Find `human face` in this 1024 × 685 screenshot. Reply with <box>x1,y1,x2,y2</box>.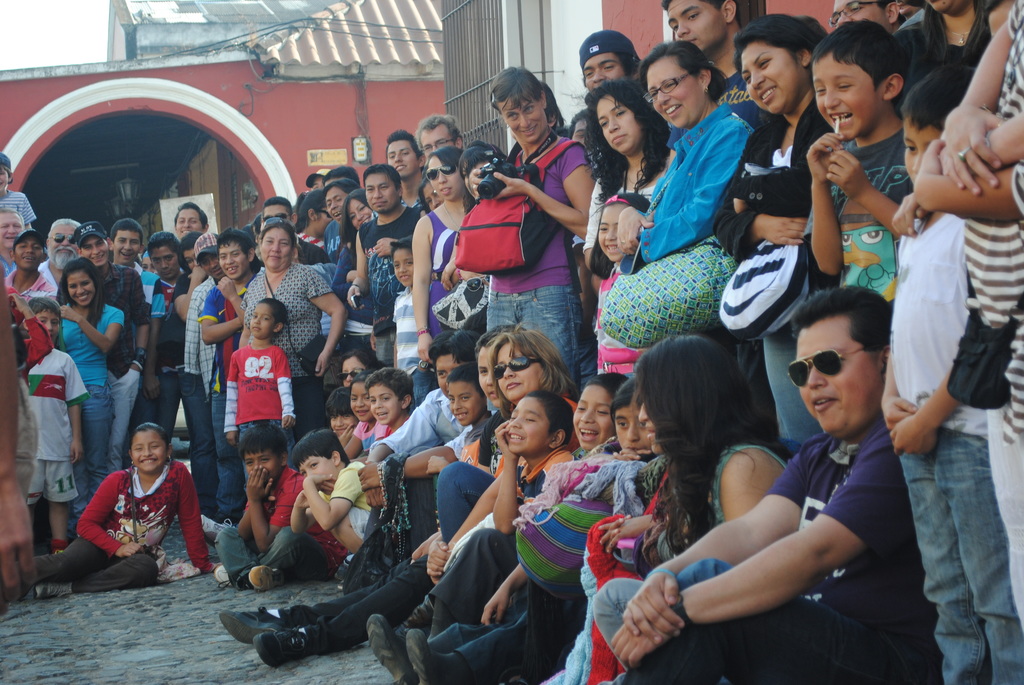
<box>570,388,611,446</box>.
